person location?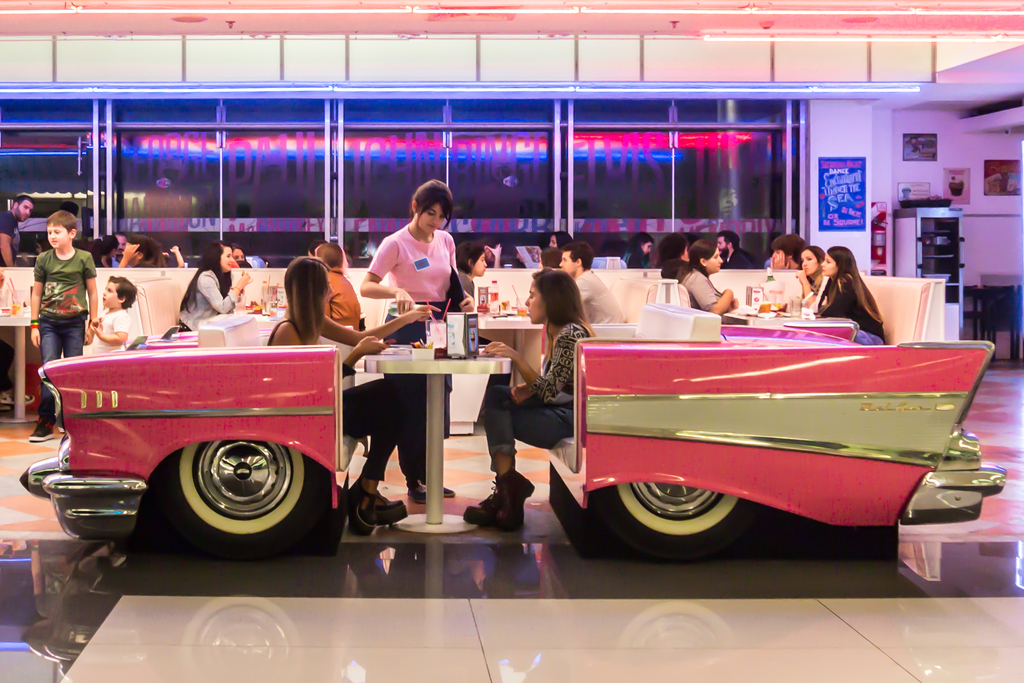
[266,252,426,532]
